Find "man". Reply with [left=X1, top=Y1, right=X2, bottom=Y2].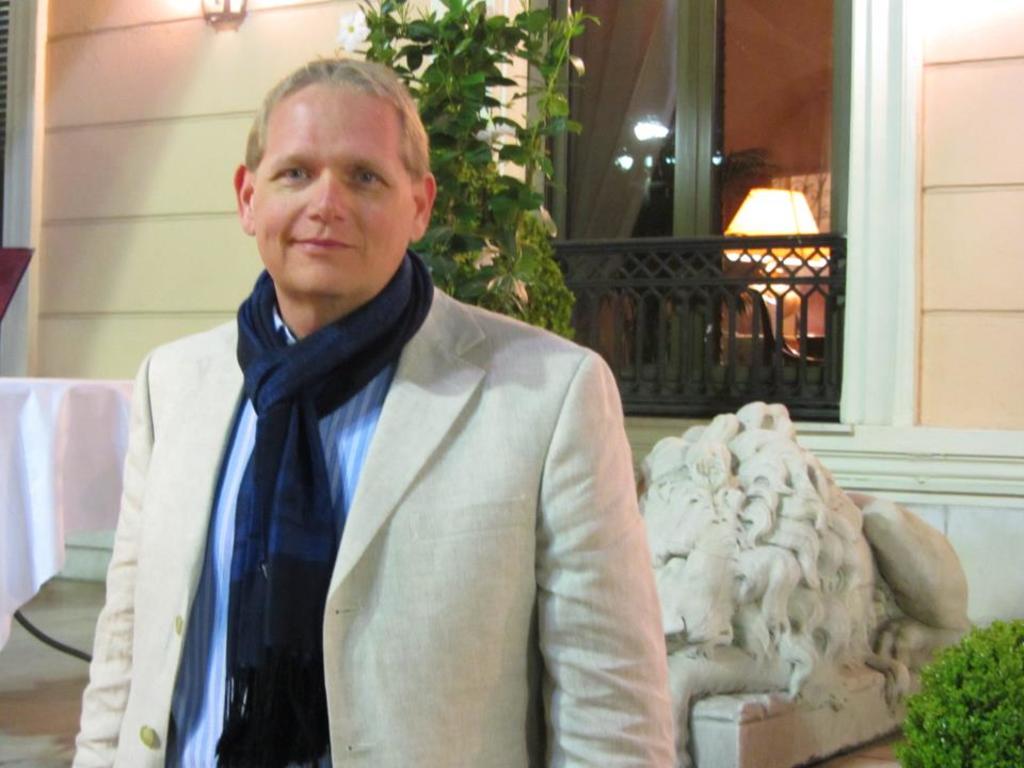
[left=93, top=80, right=656, bottom=767].
